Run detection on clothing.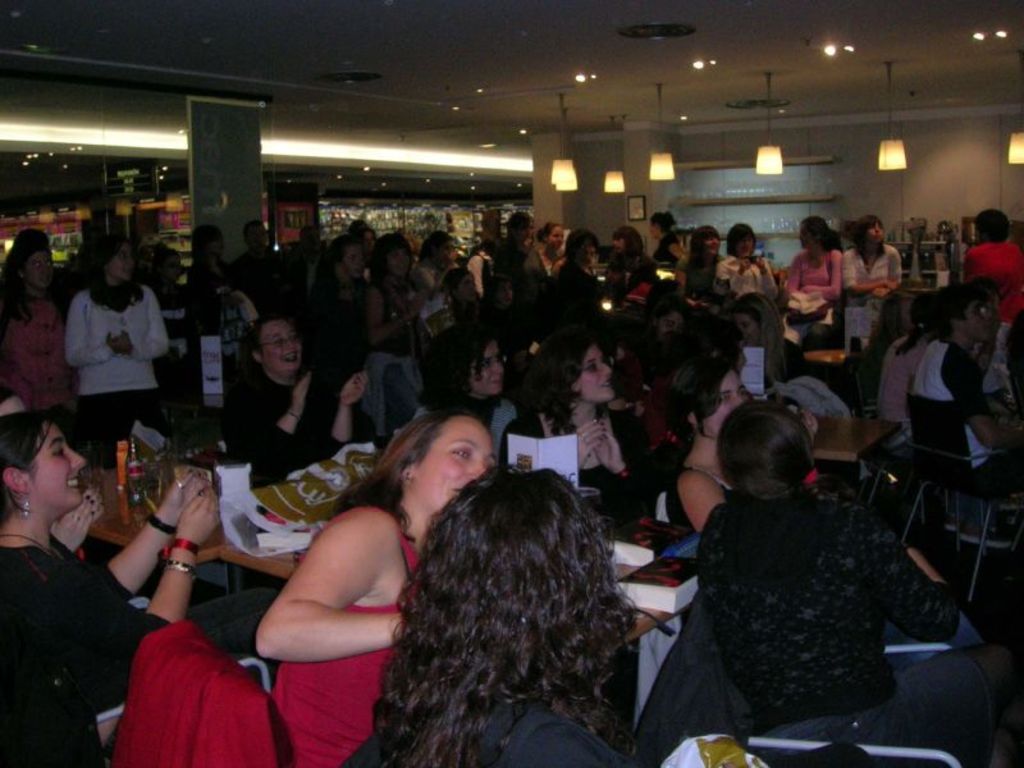
Result: BBox(344, 685, 636, 765).
